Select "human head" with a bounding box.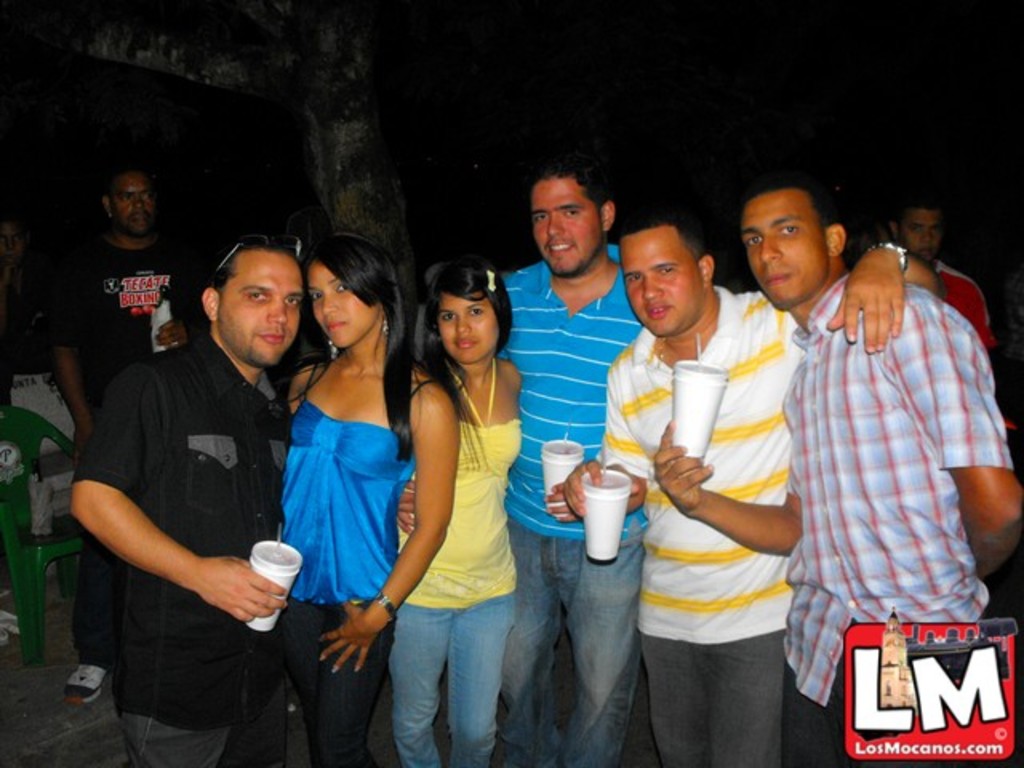
Rect(306, 224, 411, 350).
